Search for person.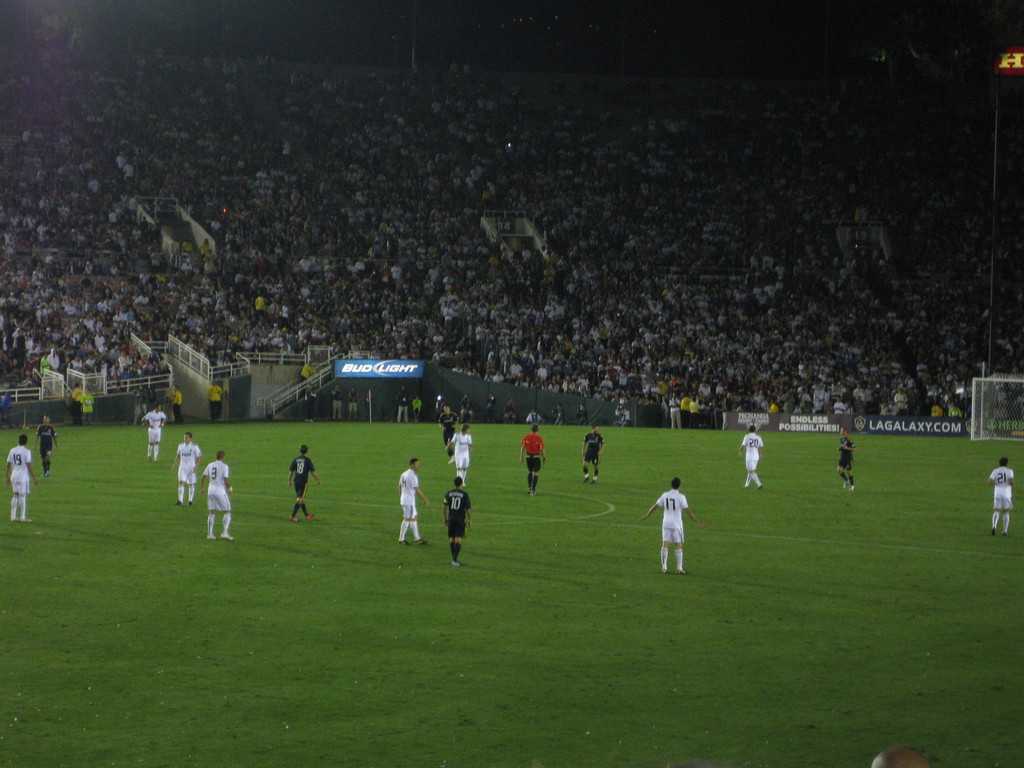
Found at {"x1": 438, "y1": 476, "x2": 479, "y2": 572}.
